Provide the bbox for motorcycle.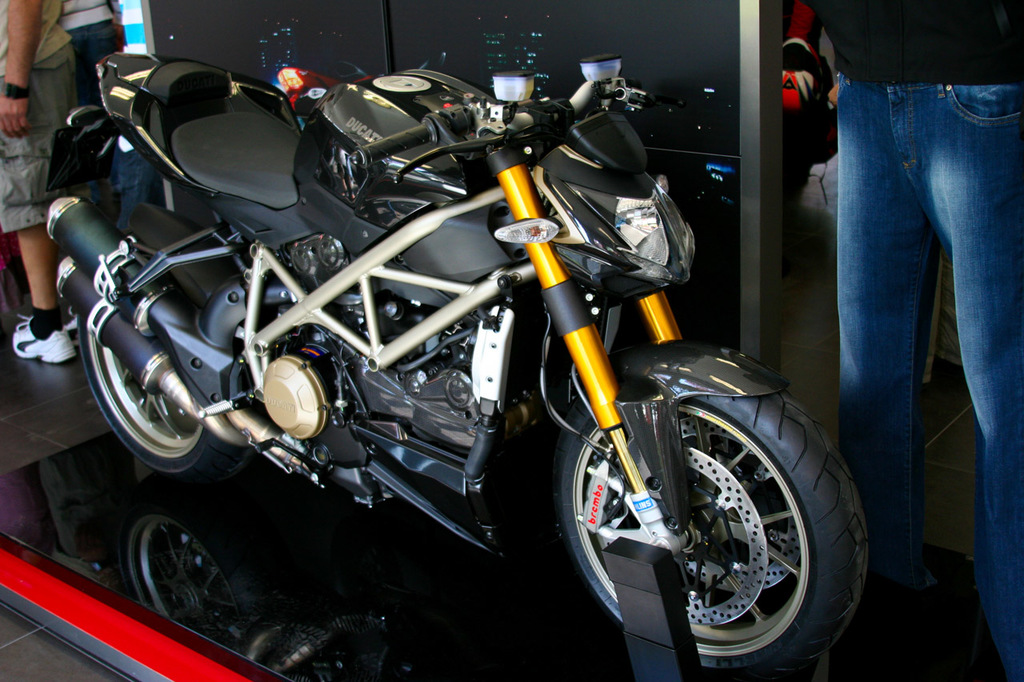
50/0/848/671.
